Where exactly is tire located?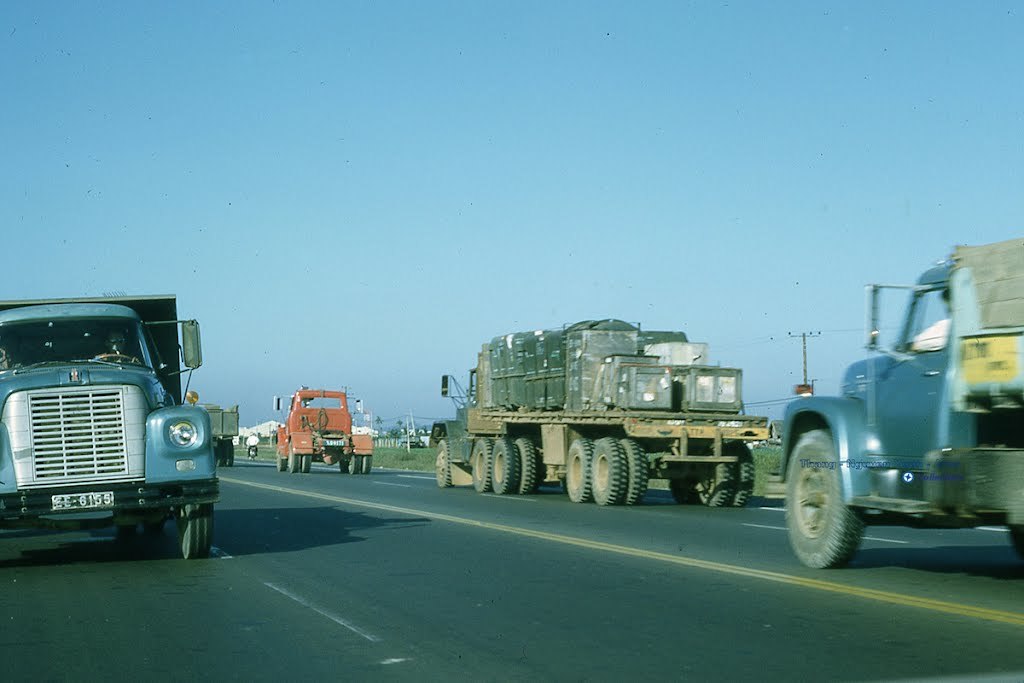
Its bounding box is (left=275, top=445, right=285, bottom=472).
